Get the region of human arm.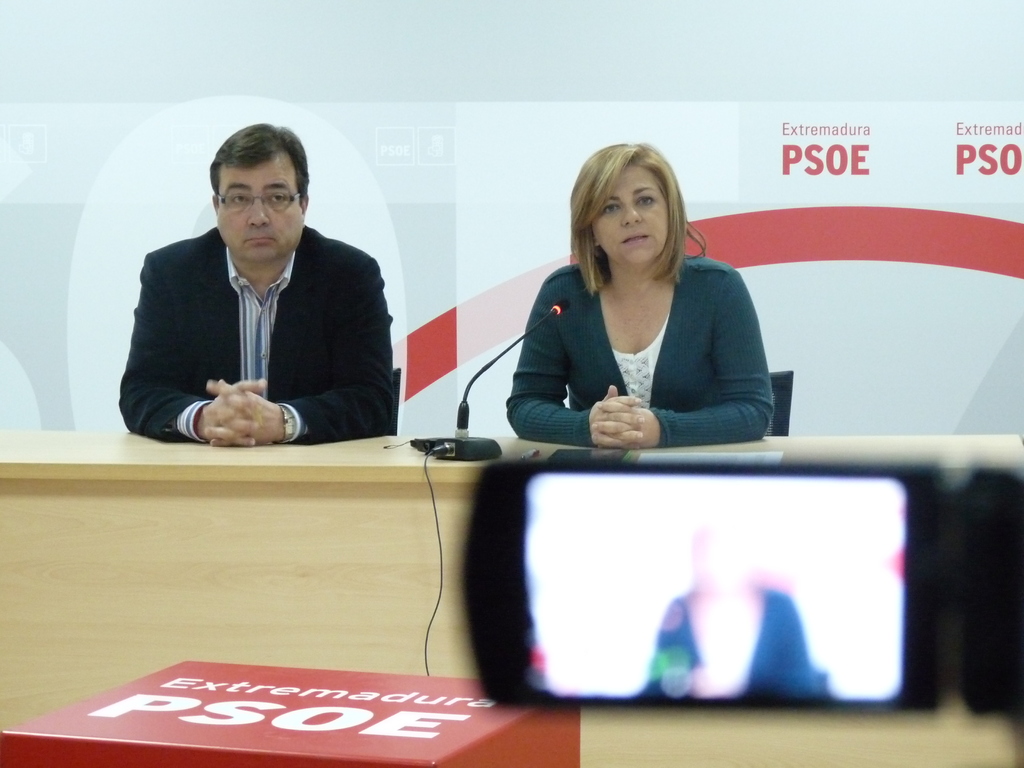
[592,267,778,445].
